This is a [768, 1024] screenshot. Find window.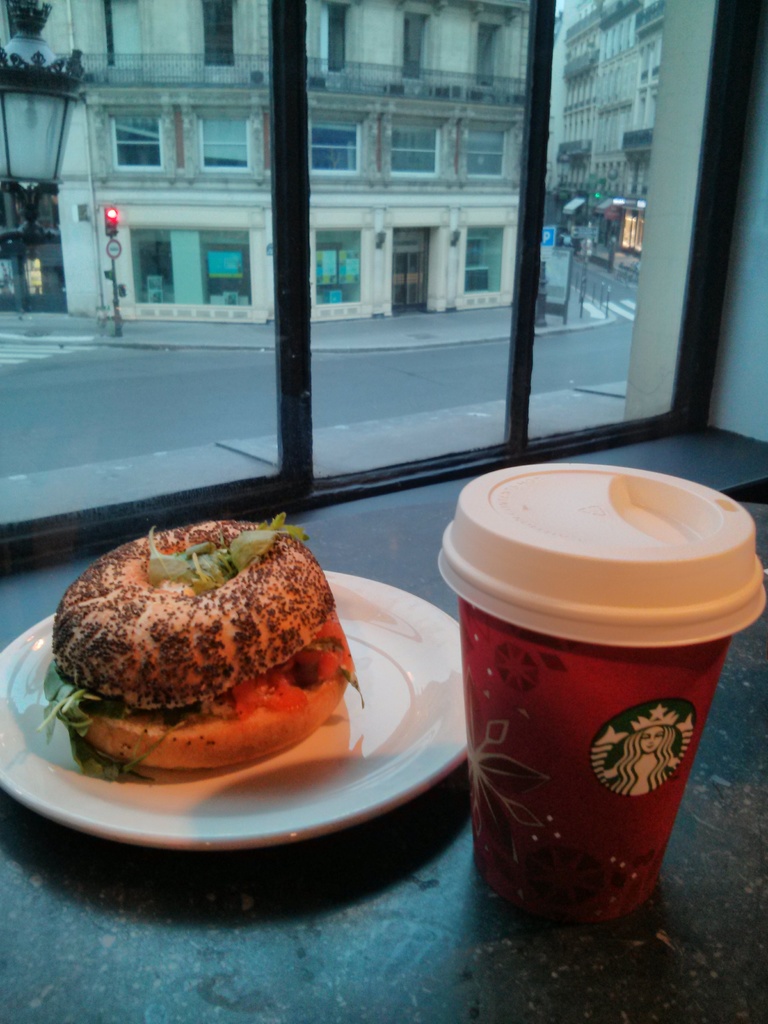
Bounding box: bbox=(465, 127, 506, 178).
